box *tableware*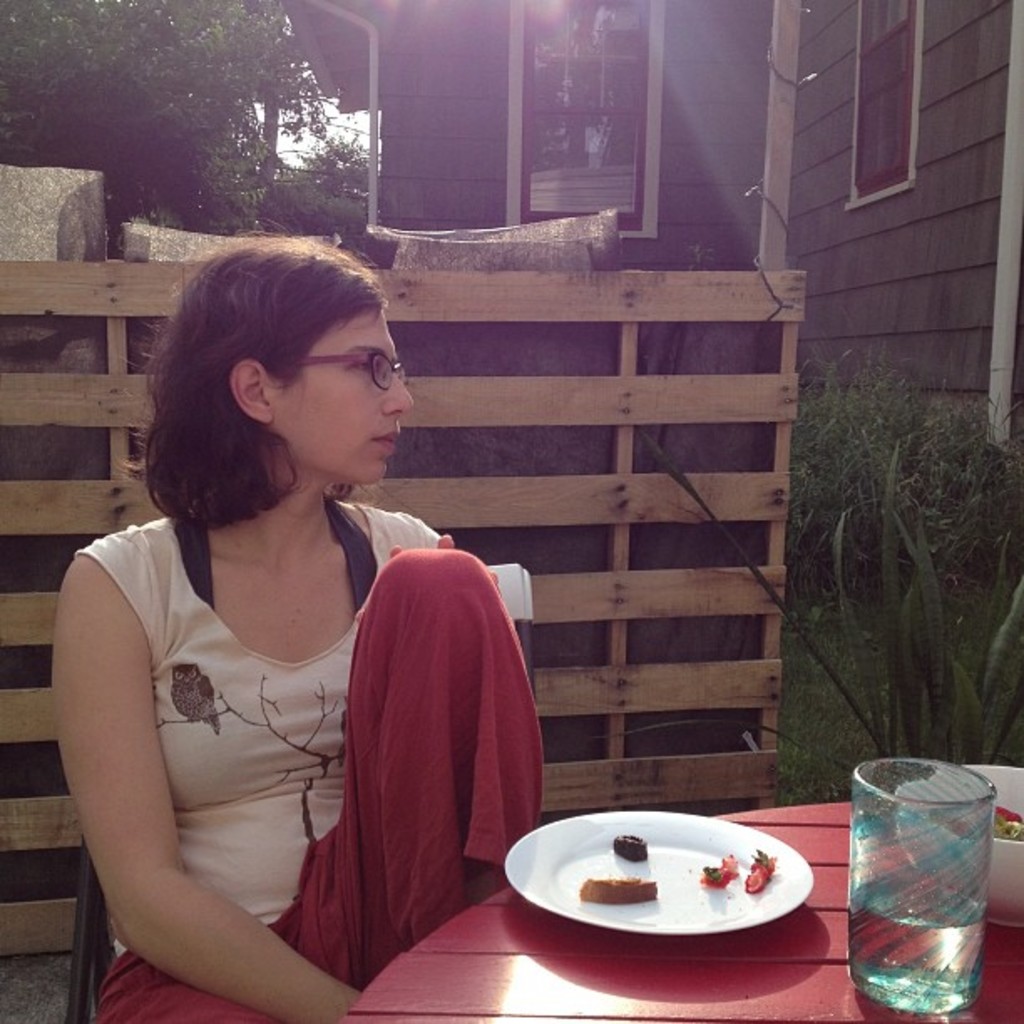
pyautogui.locateOnScreen(530, 825, 796, 955)
